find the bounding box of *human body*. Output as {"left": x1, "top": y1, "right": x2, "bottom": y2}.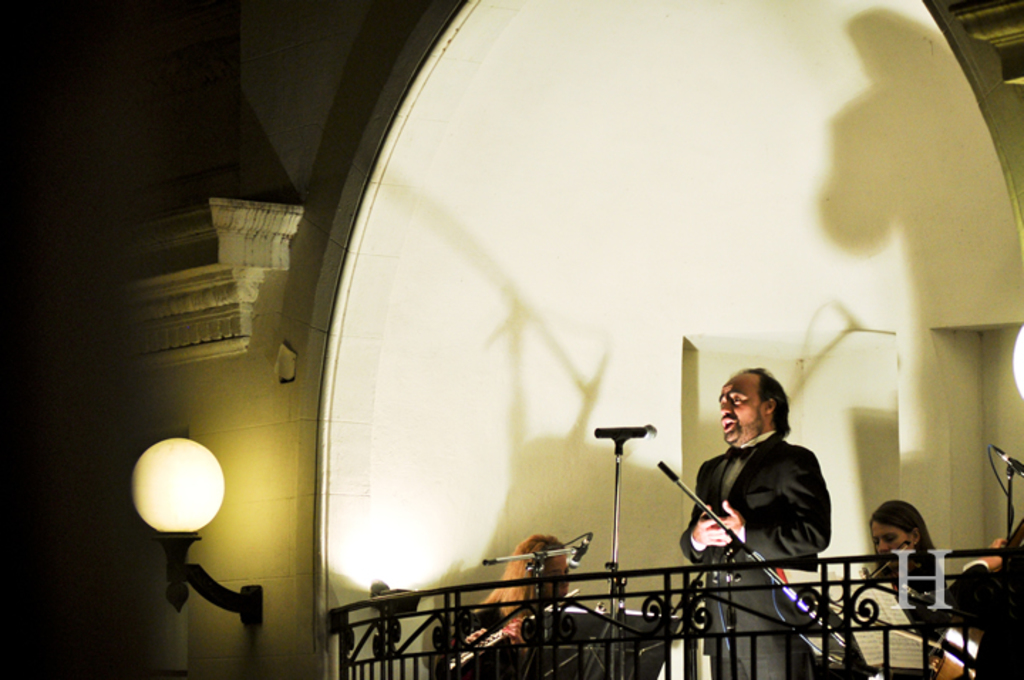
{"left": 680, "top": 357, "right": 849, "bottom": 605}.
